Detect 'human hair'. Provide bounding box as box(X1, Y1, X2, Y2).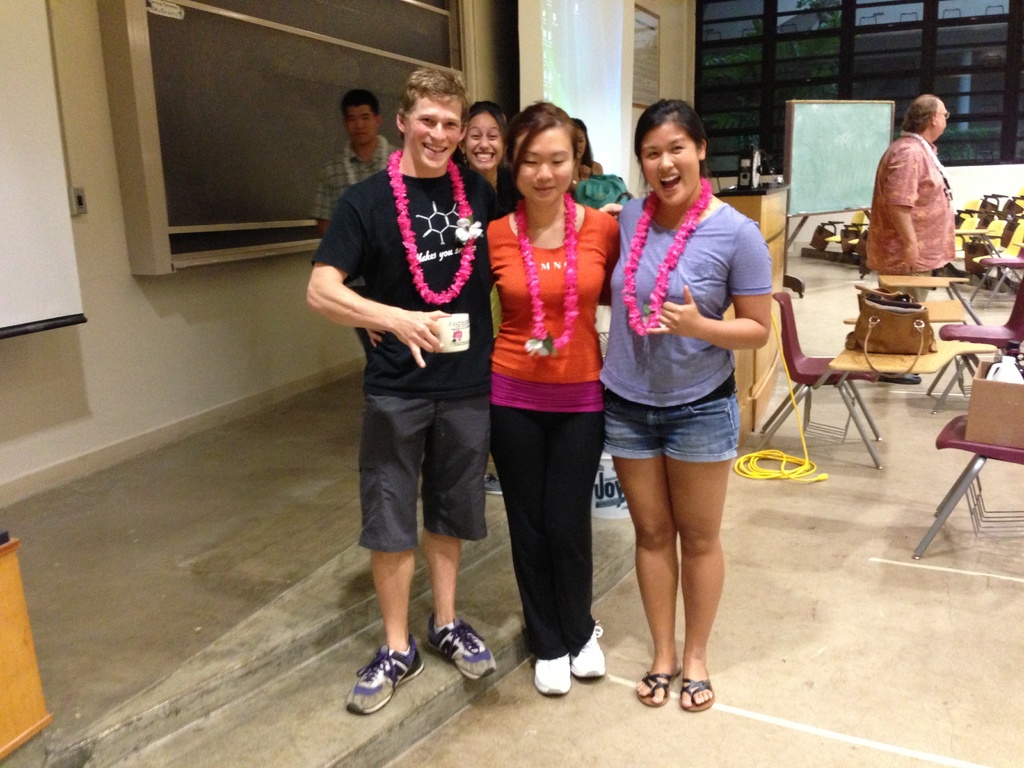
box(468, 101, 511, 158).
